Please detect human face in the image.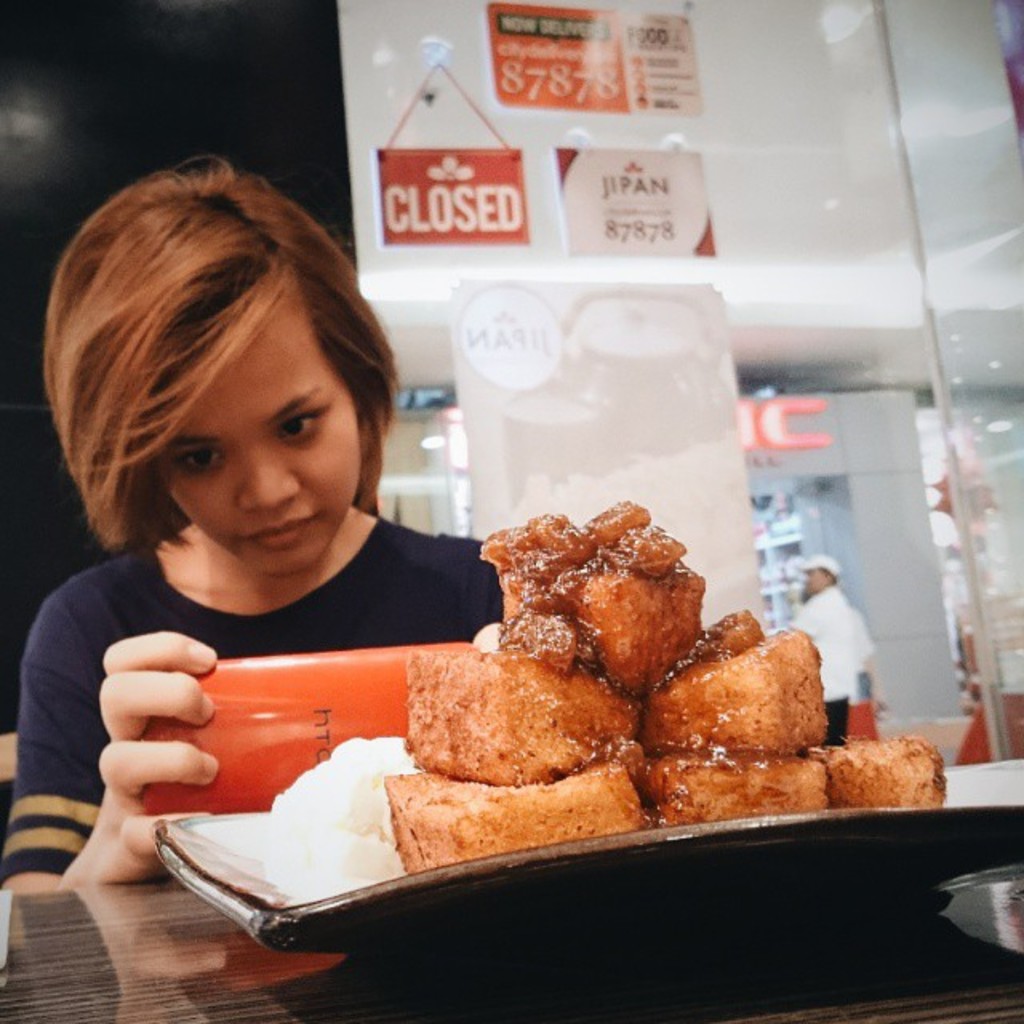
<bbox>149, 275, 358, 576</bbox>.
